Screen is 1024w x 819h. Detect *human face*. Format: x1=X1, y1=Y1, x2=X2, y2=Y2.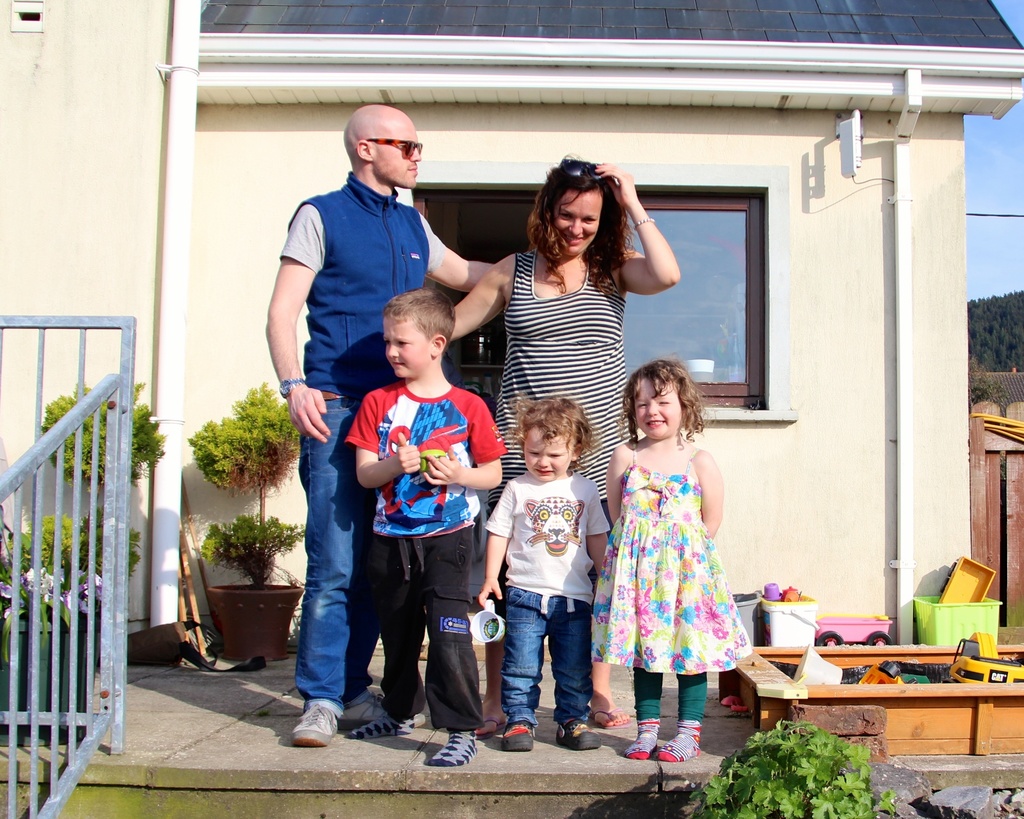
x1=555, y1=188, x2=603, y2=258.
